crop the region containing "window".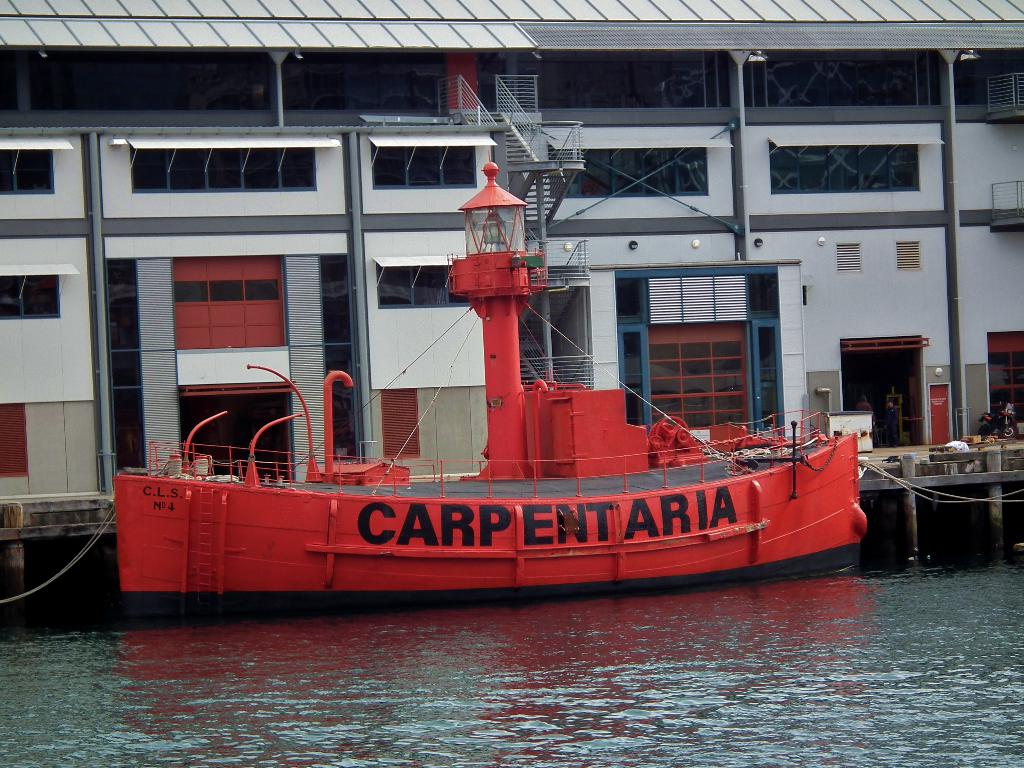
Crop region: 747,324,781,428.
